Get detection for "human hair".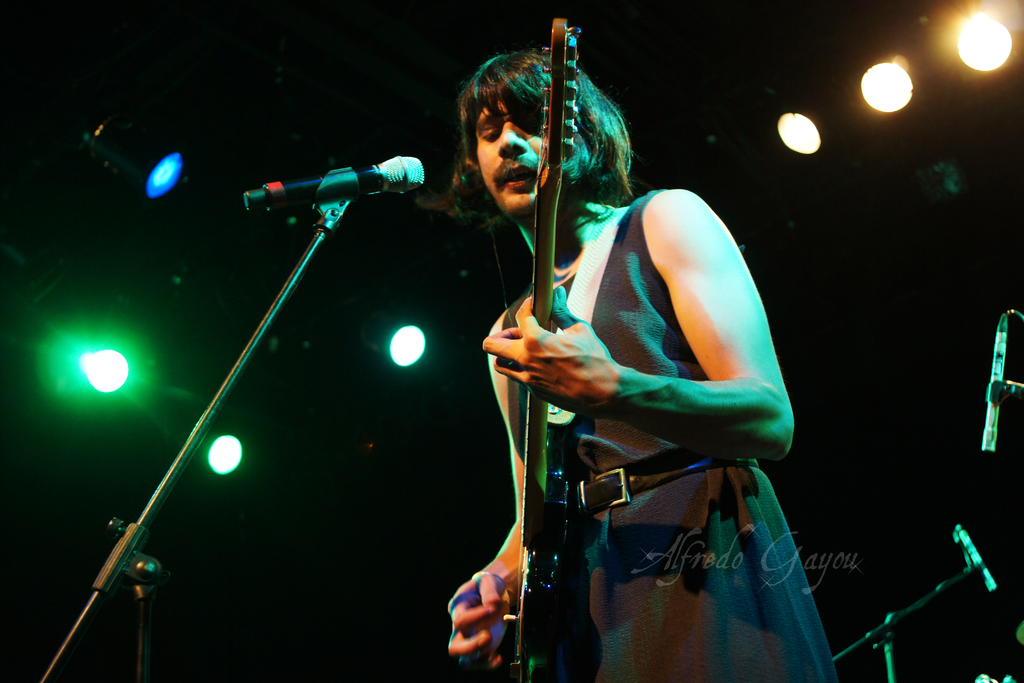
Detection: (442, 38, 637, 242).
